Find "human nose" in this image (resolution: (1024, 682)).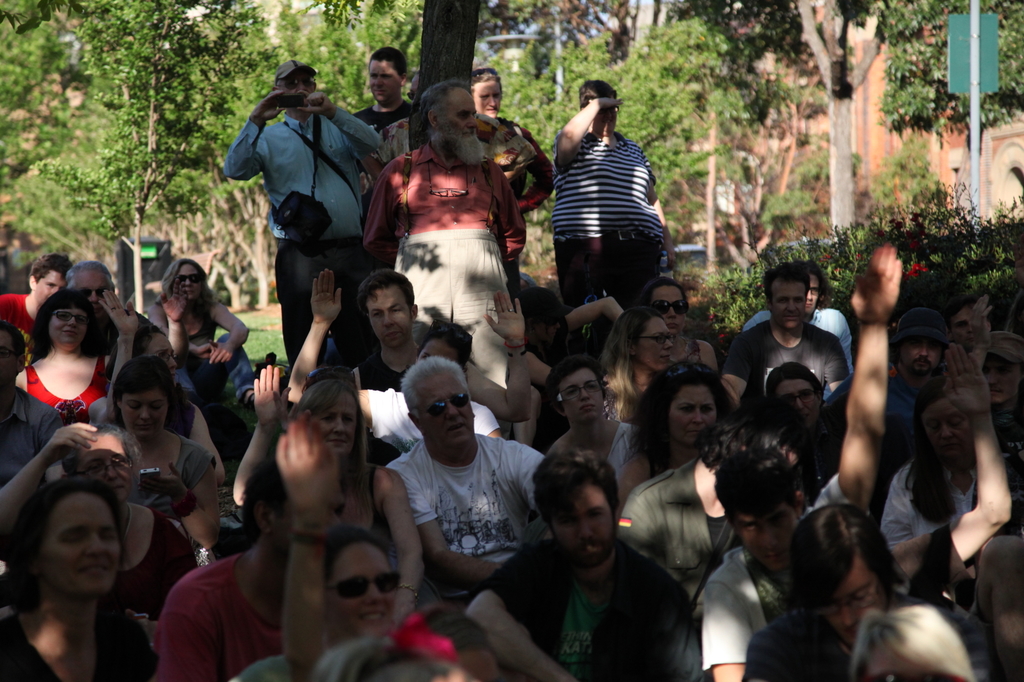
[x1=665, y1=307, x2=676, y2=320].
